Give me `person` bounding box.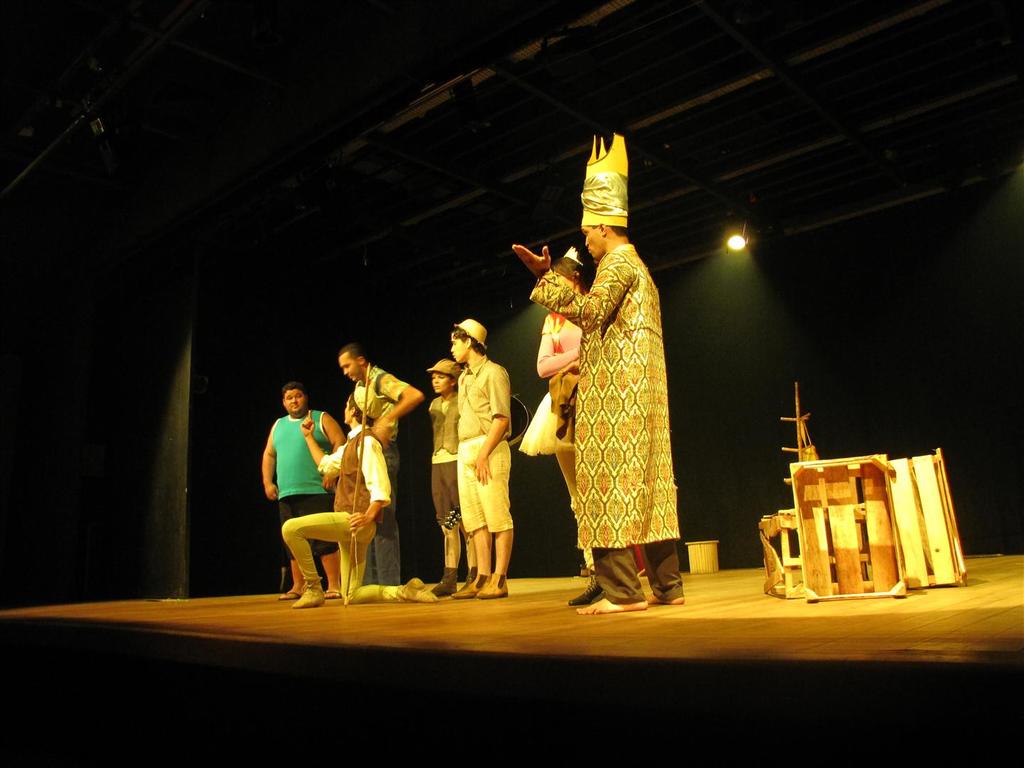
box=[287, 400, 444, 600].
